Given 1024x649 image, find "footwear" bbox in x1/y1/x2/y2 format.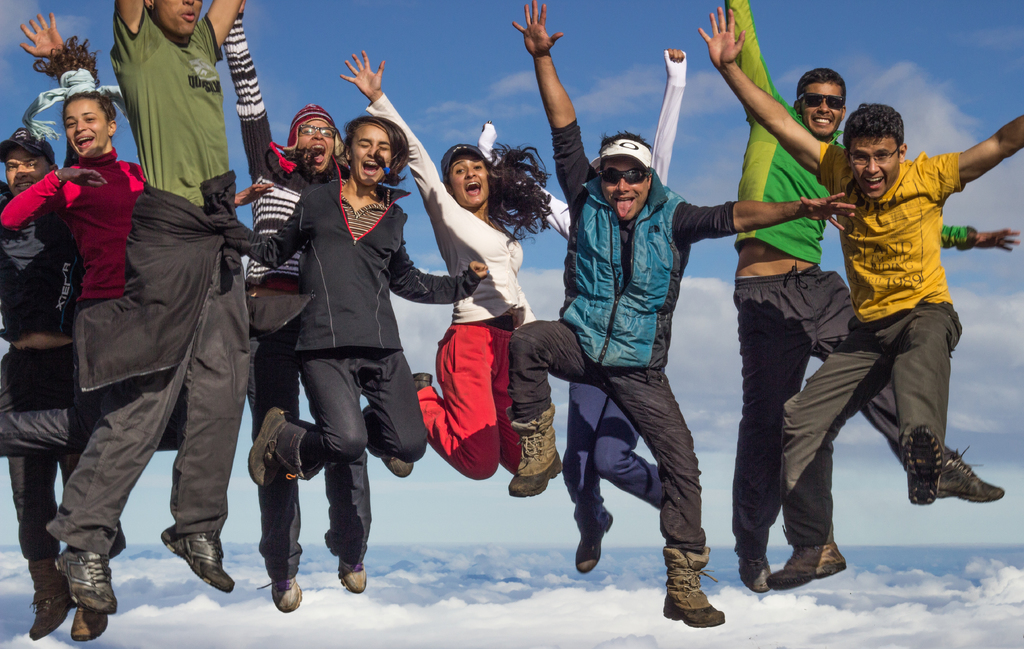
156/522/237/597.
